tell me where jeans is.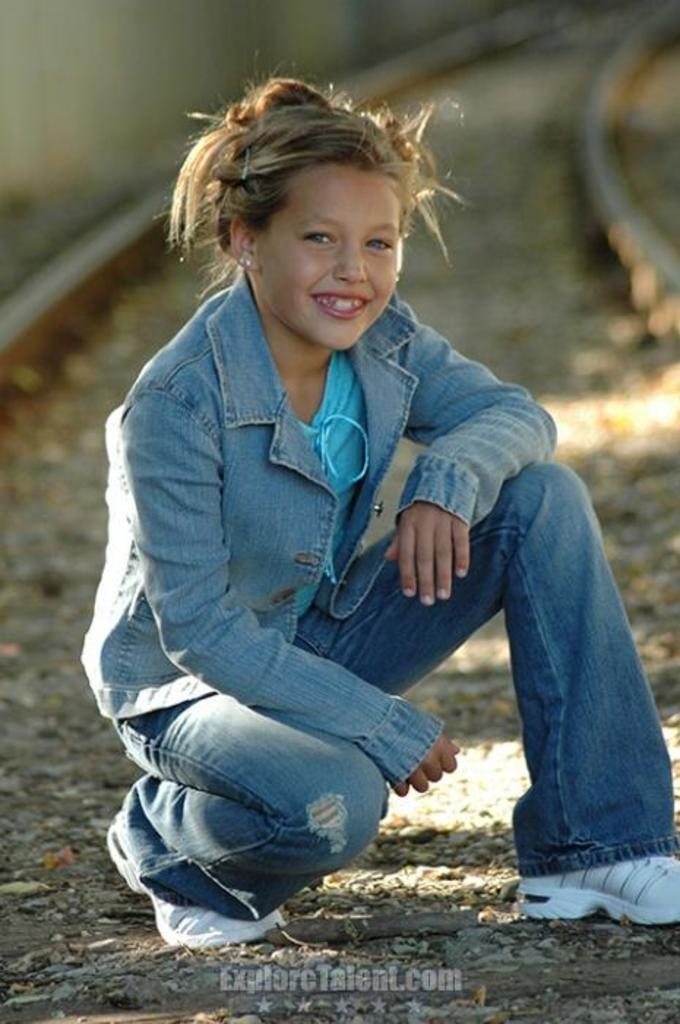
jeans is at region(50, 255, 562, 796).
